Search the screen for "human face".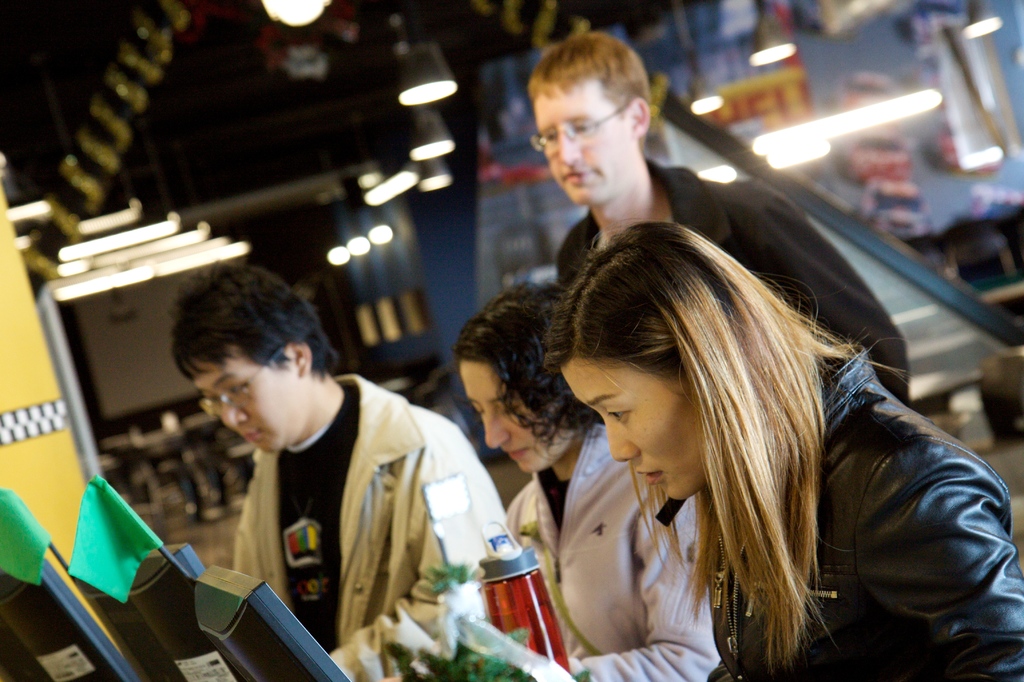
Found at x1=194 y1=346 x2=298 y2=452.
